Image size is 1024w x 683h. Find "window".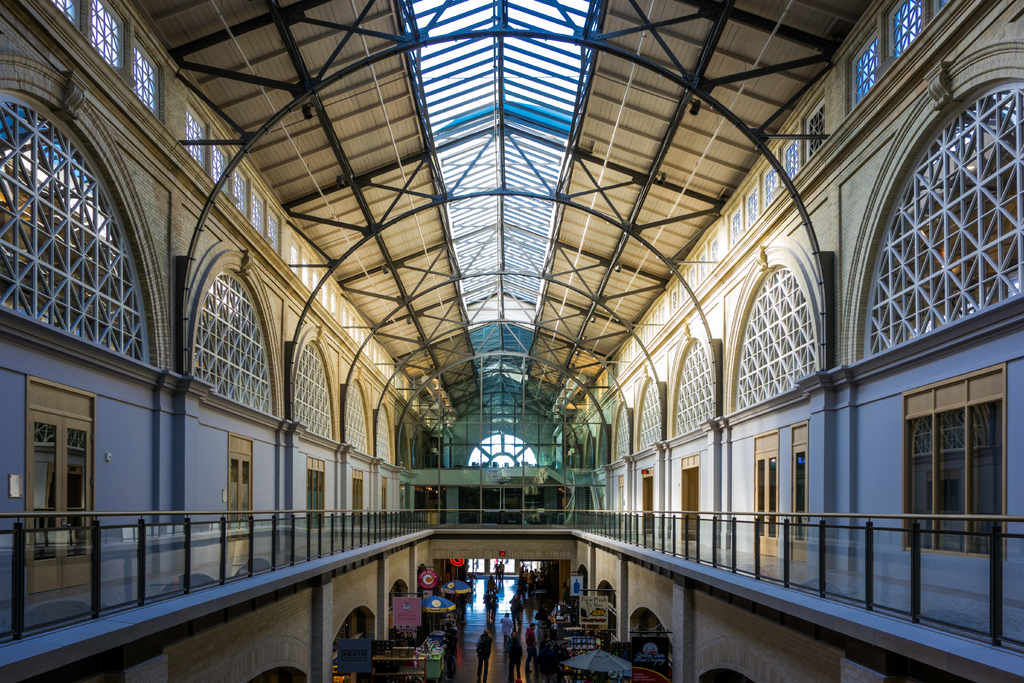
<box>612,406,637,464</box>.
